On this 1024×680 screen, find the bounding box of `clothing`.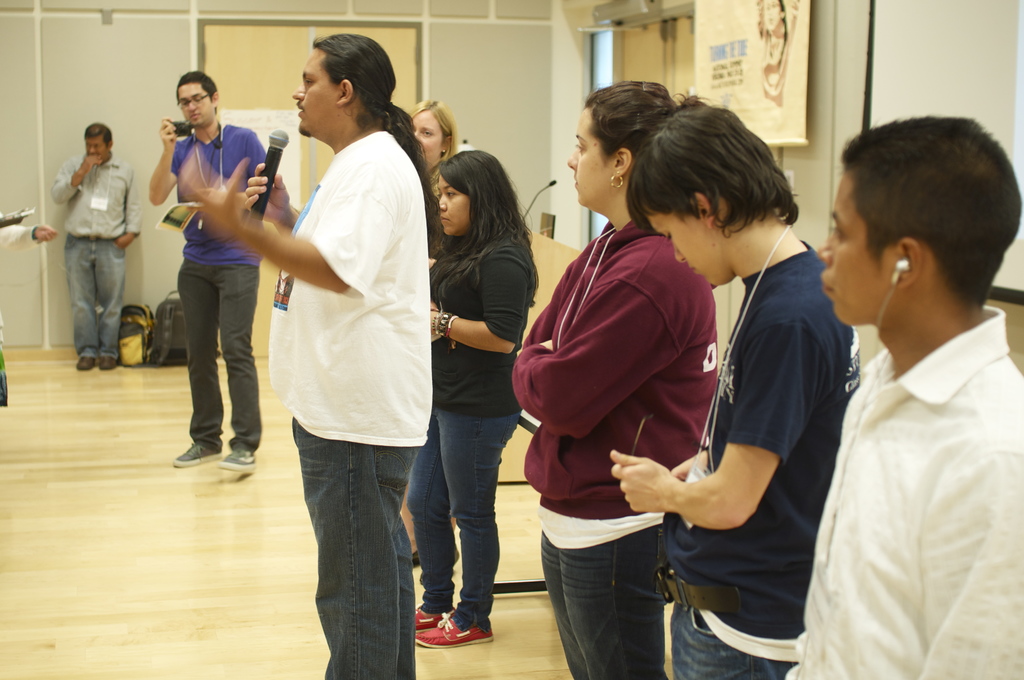
Bounding box: left=266, top=129, right=433, bottom=679.
